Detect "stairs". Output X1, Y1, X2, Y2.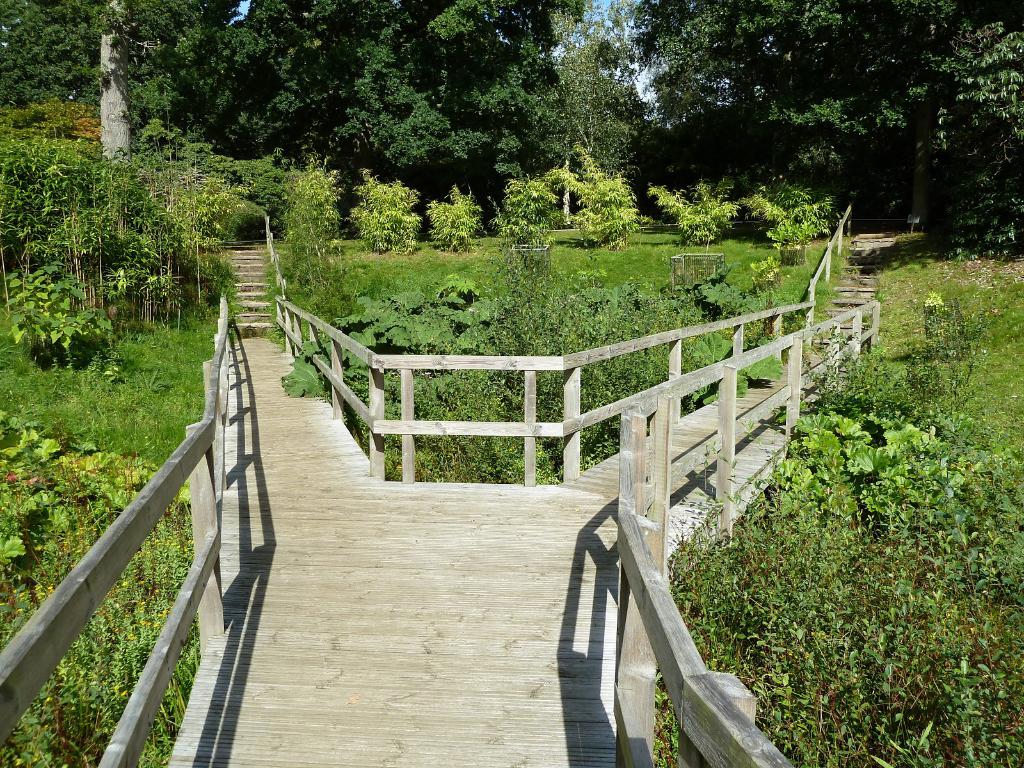
223, 248, 280, 338.
